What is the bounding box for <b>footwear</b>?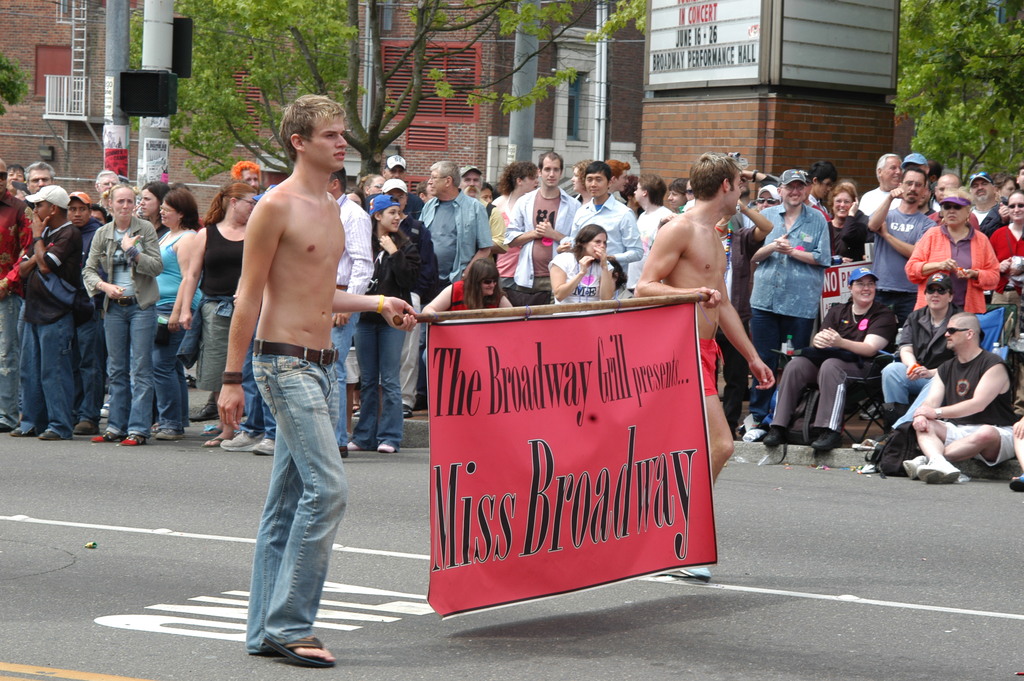
detection(218, 429, 264, 450).
